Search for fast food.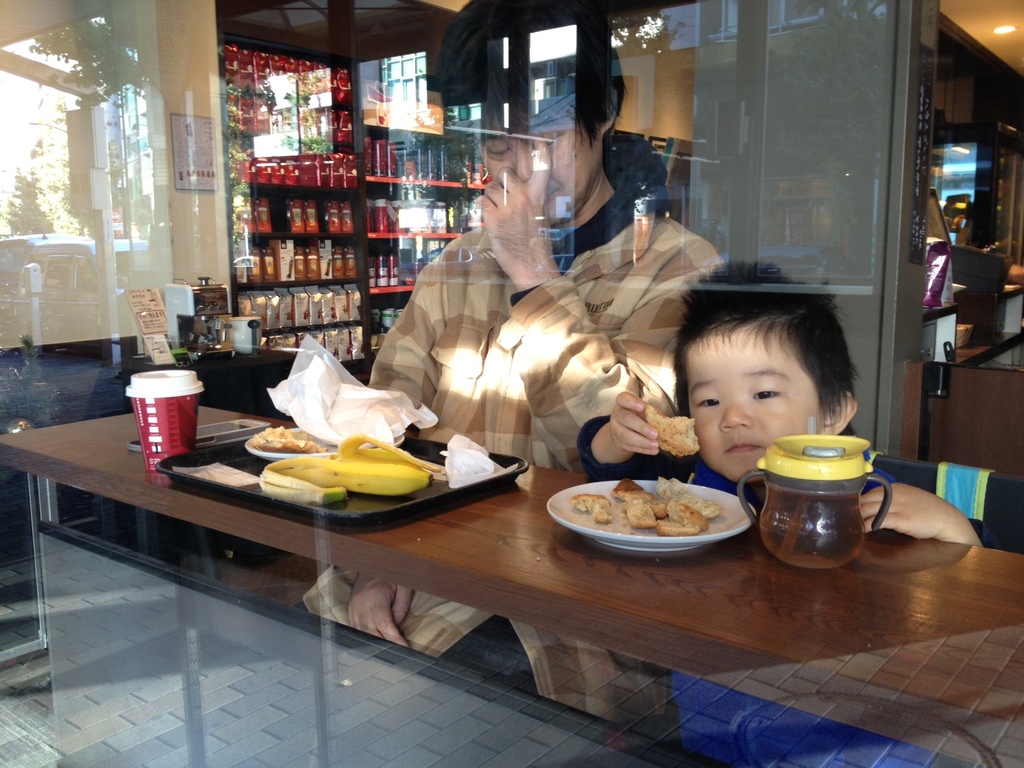
Found at BBox(645, 404, 700, 460).
